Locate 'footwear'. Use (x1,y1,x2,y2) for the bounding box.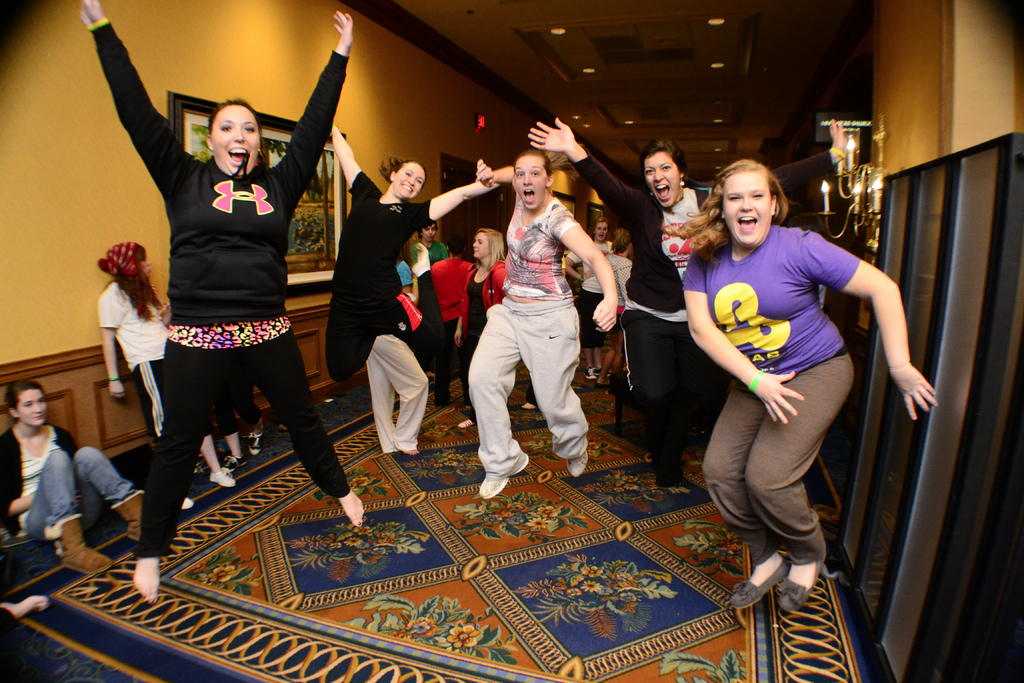
(55,516,115,574).
